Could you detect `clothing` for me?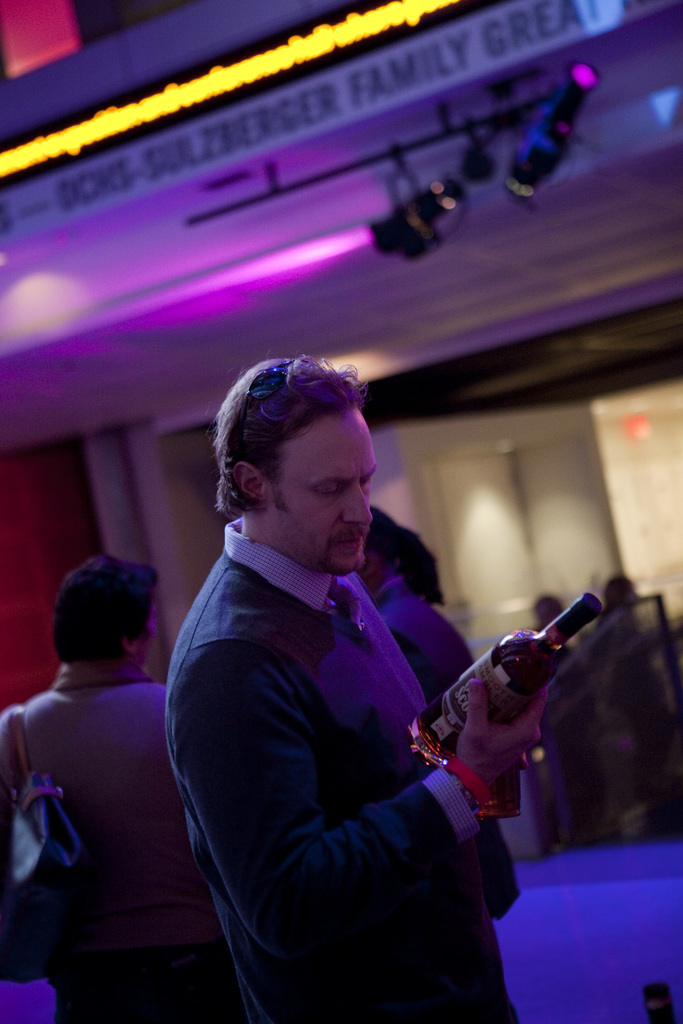
Detection result: (left=165, top=472, right=527, bottom=1005).
